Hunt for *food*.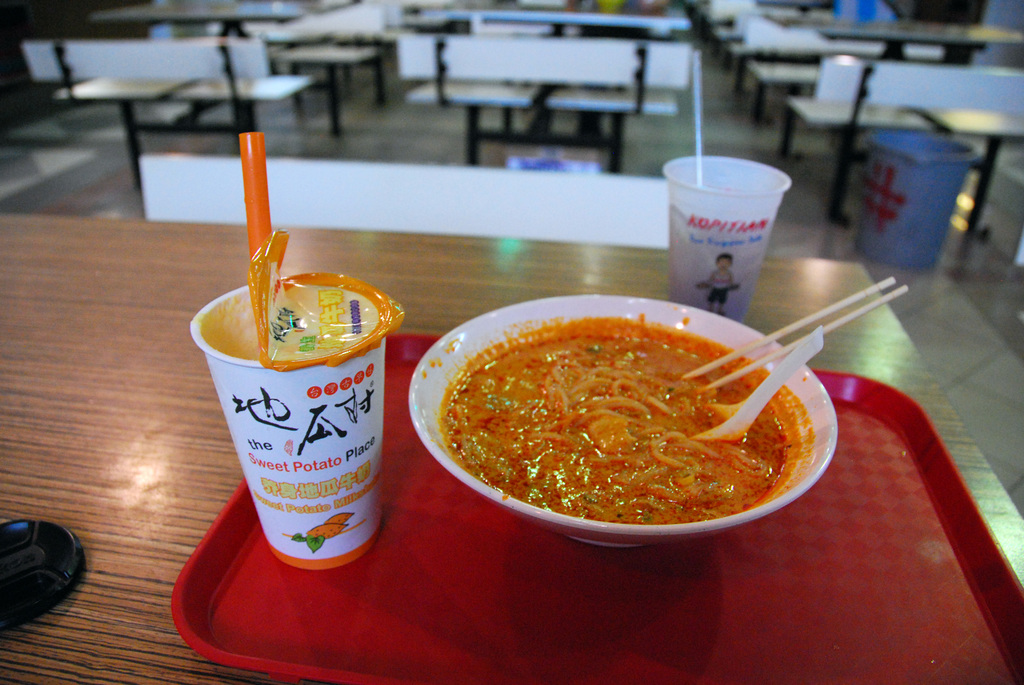
Hunted down at [left=325, top=507, right=353, bottom=526].
